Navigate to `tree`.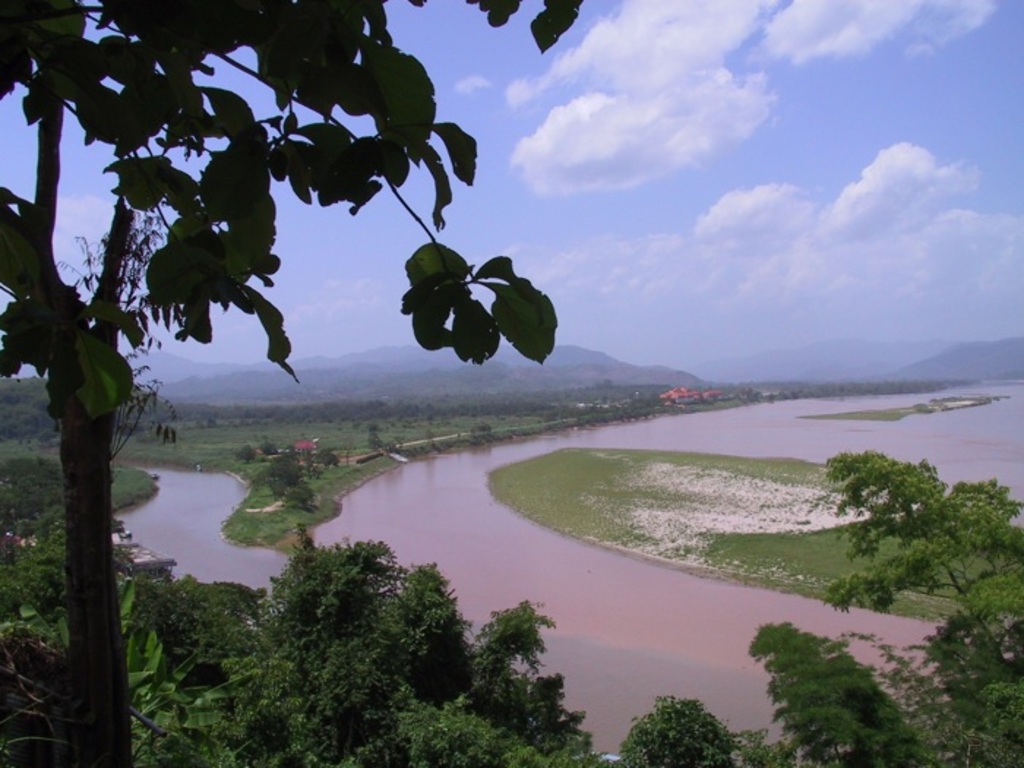
Navigation target: crop(0, 0, 578, 767).
